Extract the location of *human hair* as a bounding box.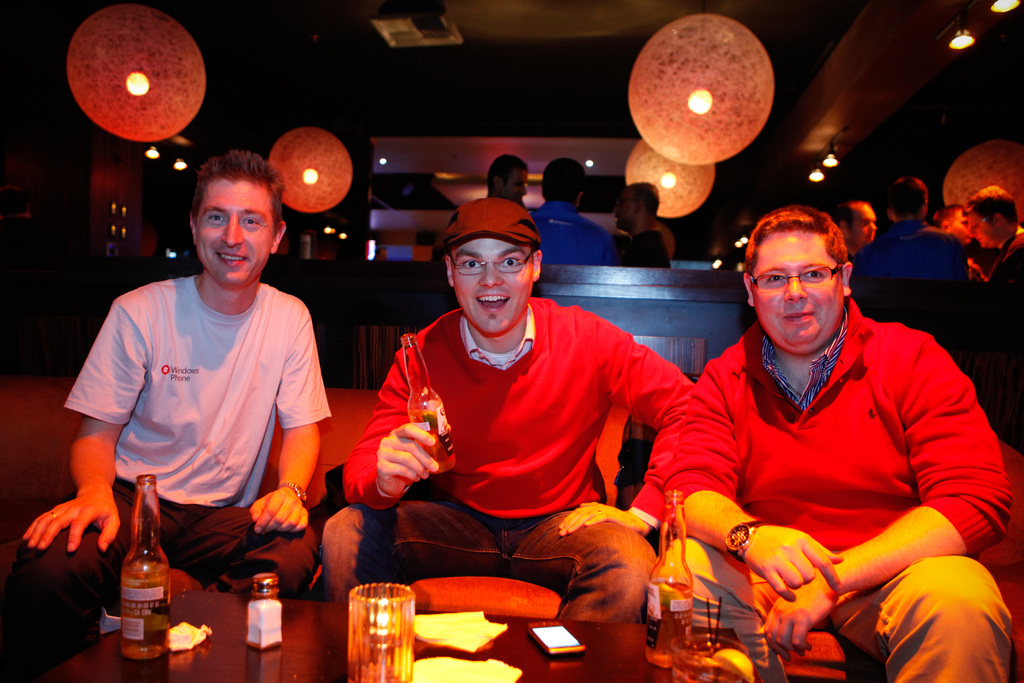
<bbox>625, 186, 657, 214</bbox>.
